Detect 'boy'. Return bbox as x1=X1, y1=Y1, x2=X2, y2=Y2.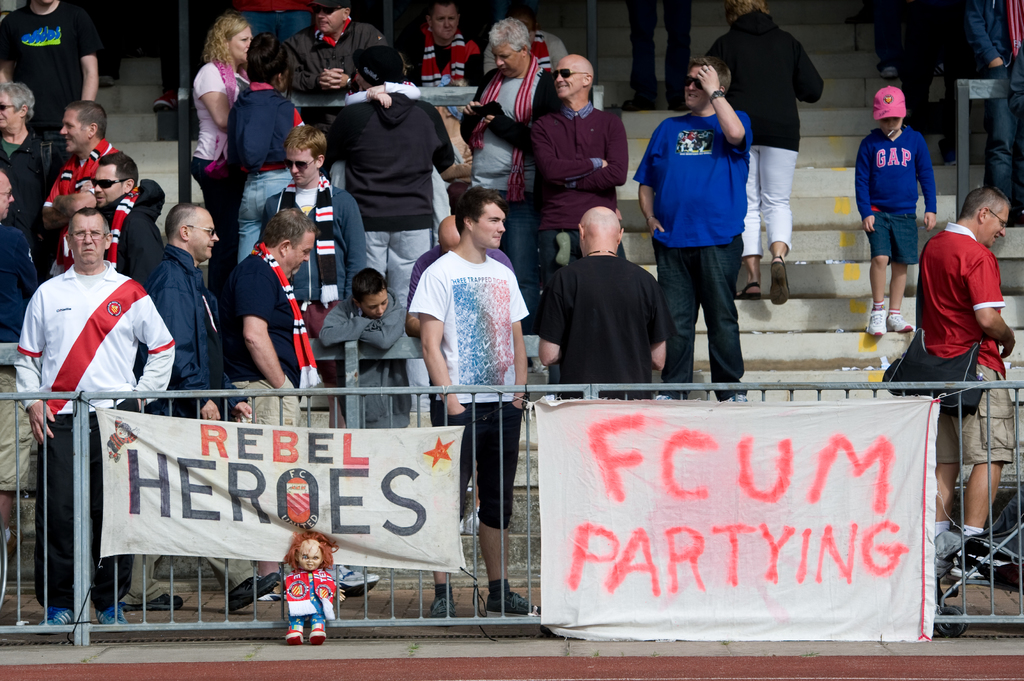
x1=283, y1=529, x2=346, y2=647.
